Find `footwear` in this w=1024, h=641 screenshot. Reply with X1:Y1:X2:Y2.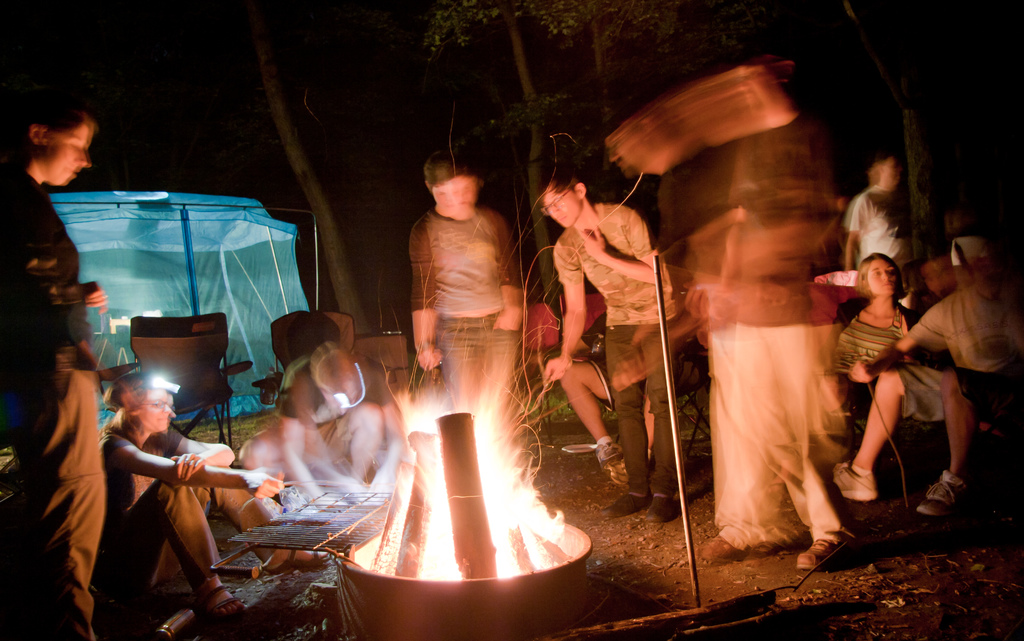
194:575:243:620.
